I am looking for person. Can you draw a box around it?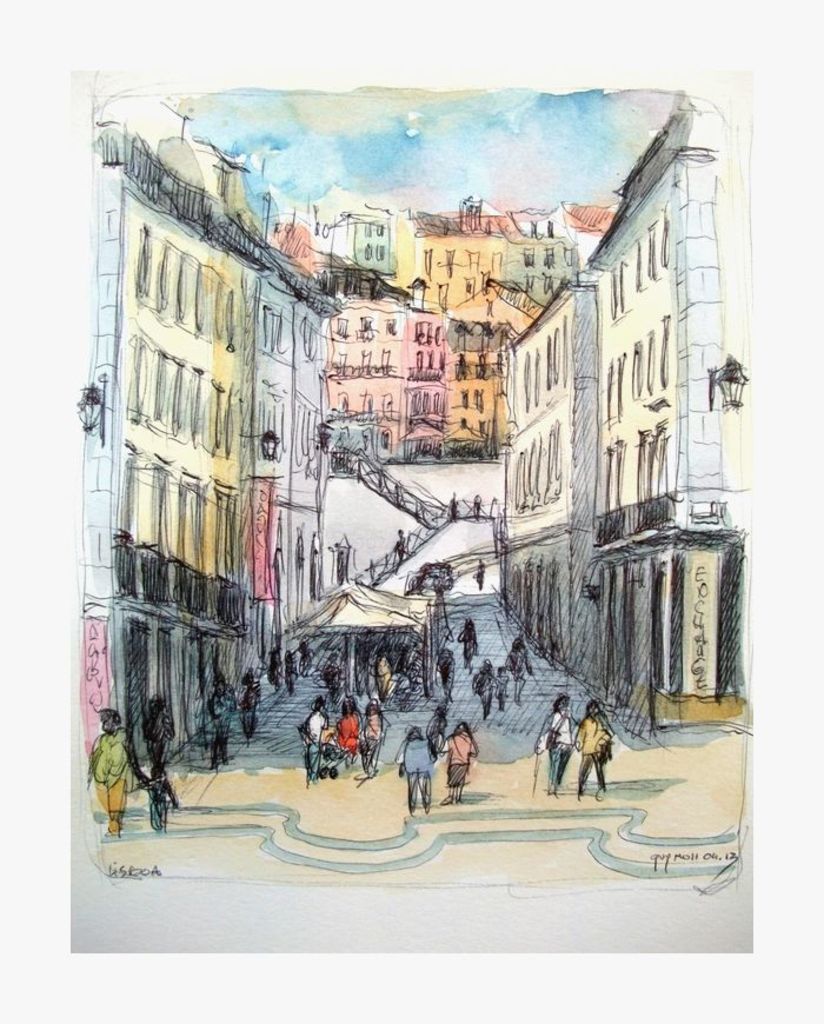
Sure, the bounding box is bbox(327, 703, 366, 771).
